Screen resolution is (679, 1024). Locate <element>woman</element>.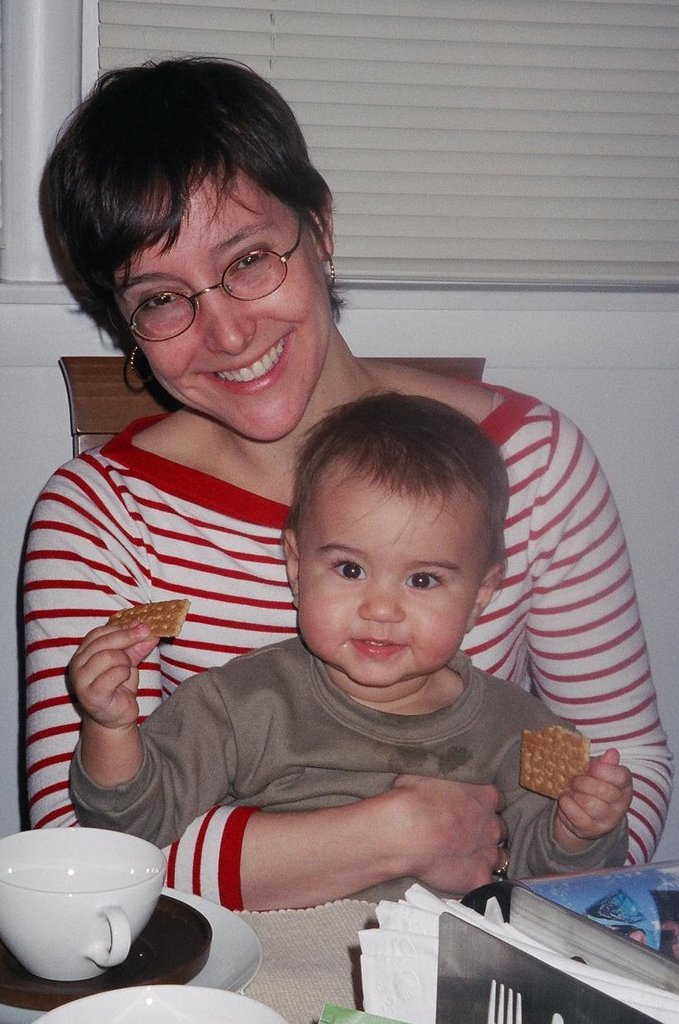
bbox(0, 17, 678, 1023).
